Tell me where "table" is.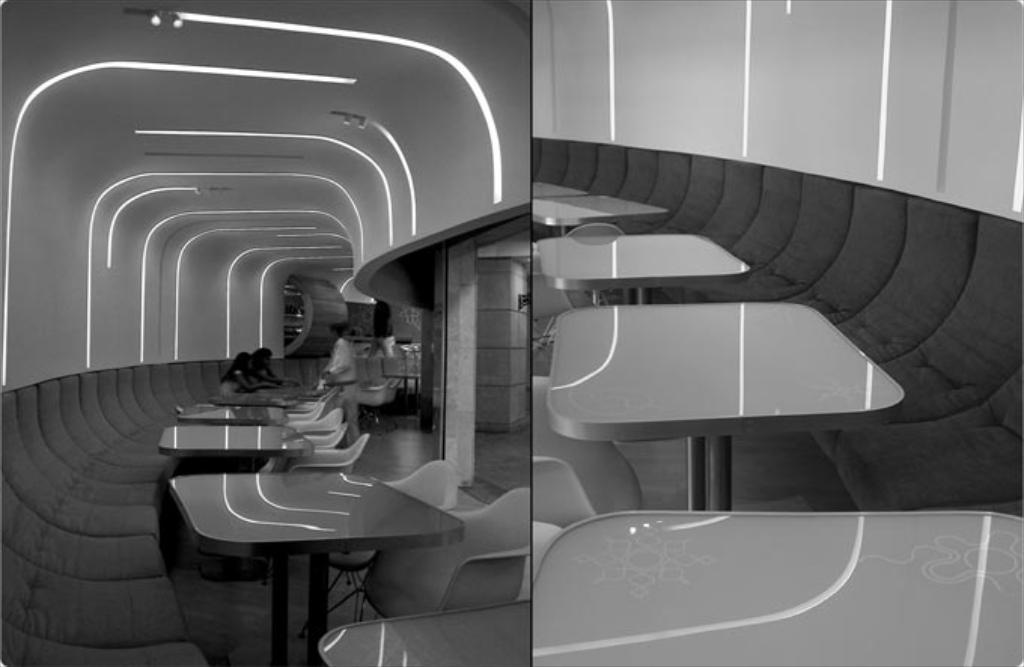
"table" is at pyautogui.locateOnScreen(169, 452, 488, 629).
